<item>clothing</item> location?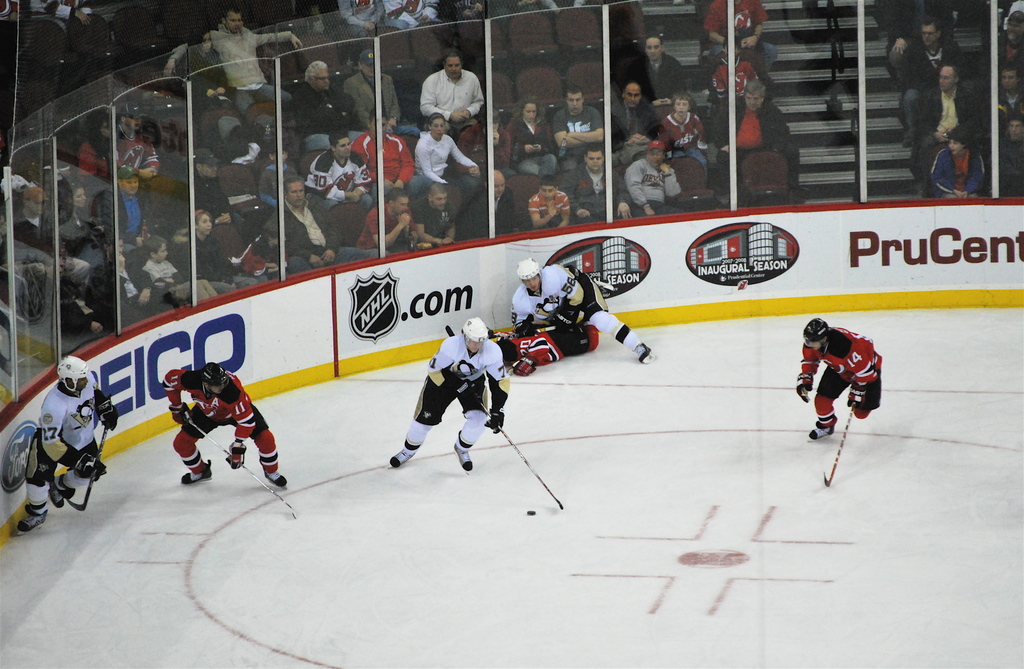
select_region(712, 60, 760, 116)
